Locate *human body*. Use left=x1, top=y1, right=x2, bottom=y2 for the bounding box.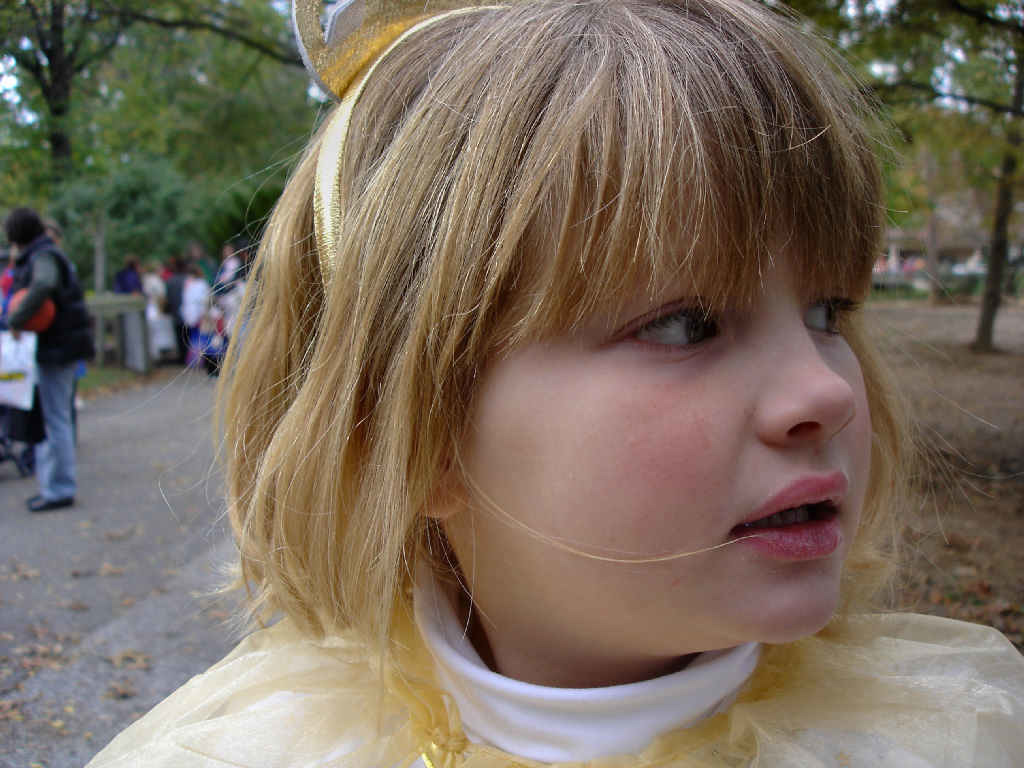
left=218, top=242, right=236, bottom=357.
